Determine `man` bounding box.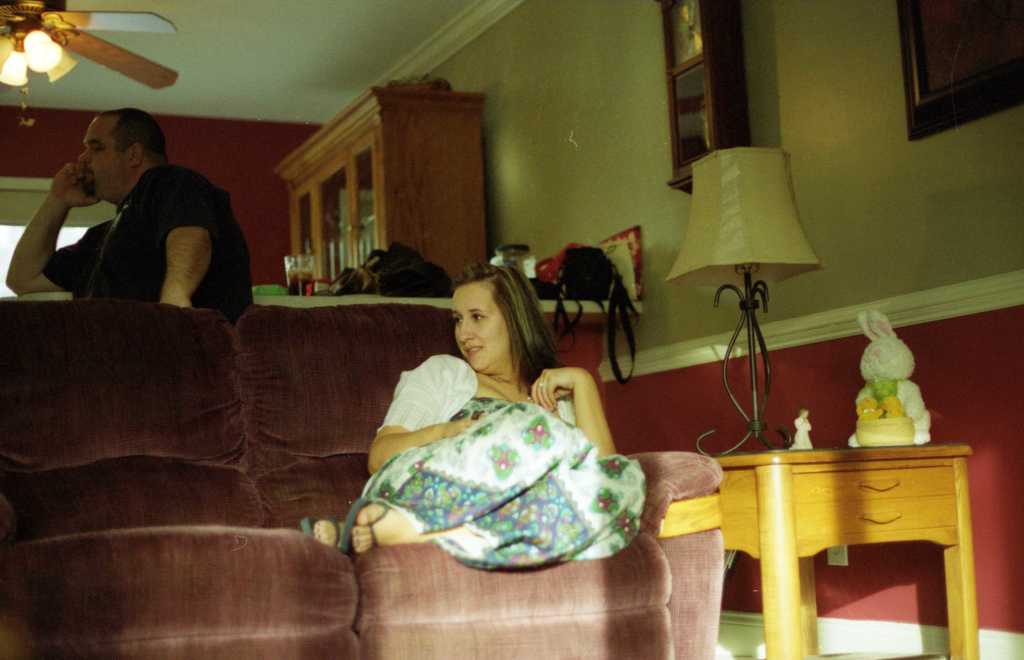
Determined: [1, 99, 263, 328].
